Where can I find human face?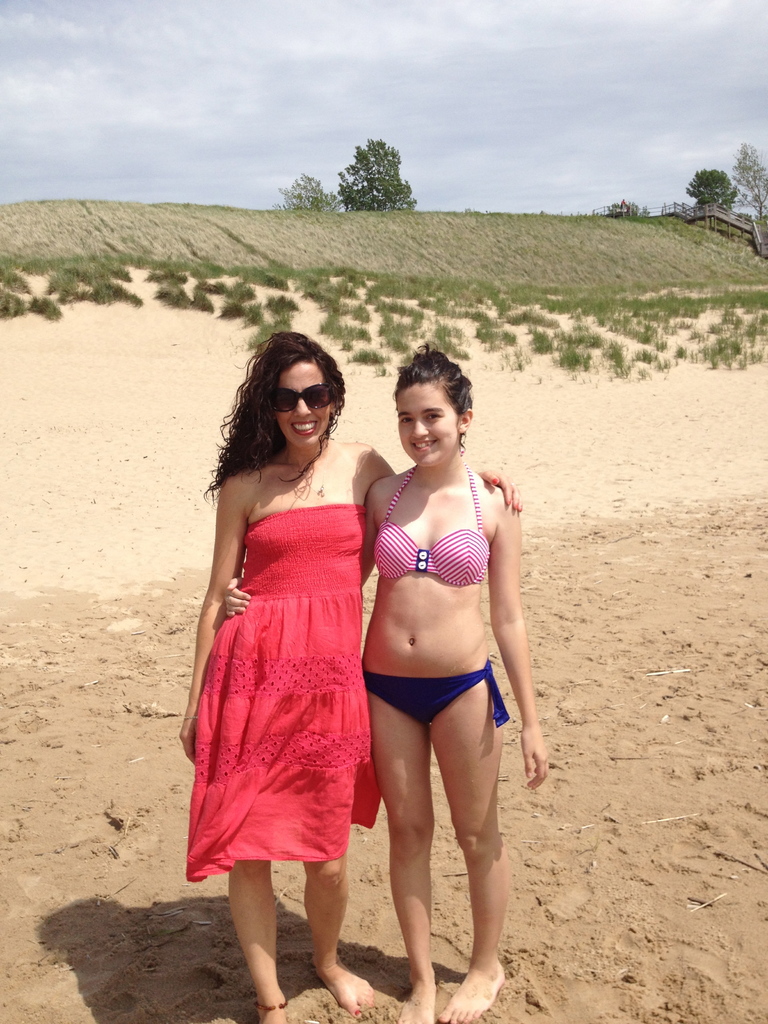
You can find it at [397, 386, 460, 469].
